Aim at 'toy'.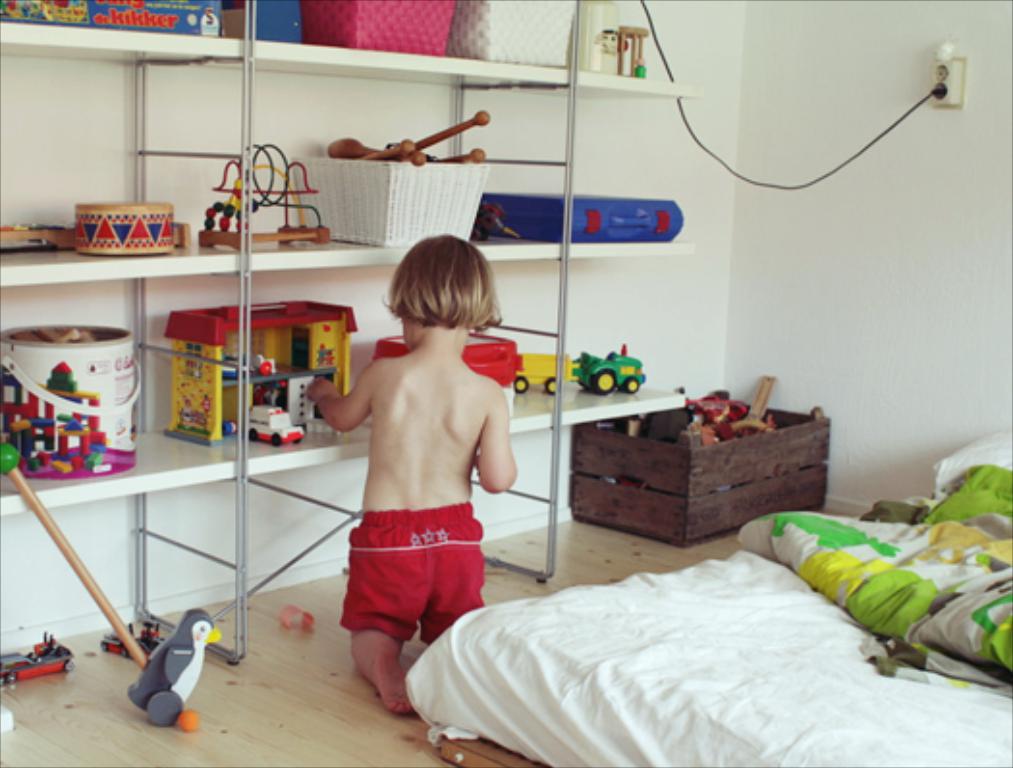
Aimed at (left=174, top=706, right=203, bottom=731).
